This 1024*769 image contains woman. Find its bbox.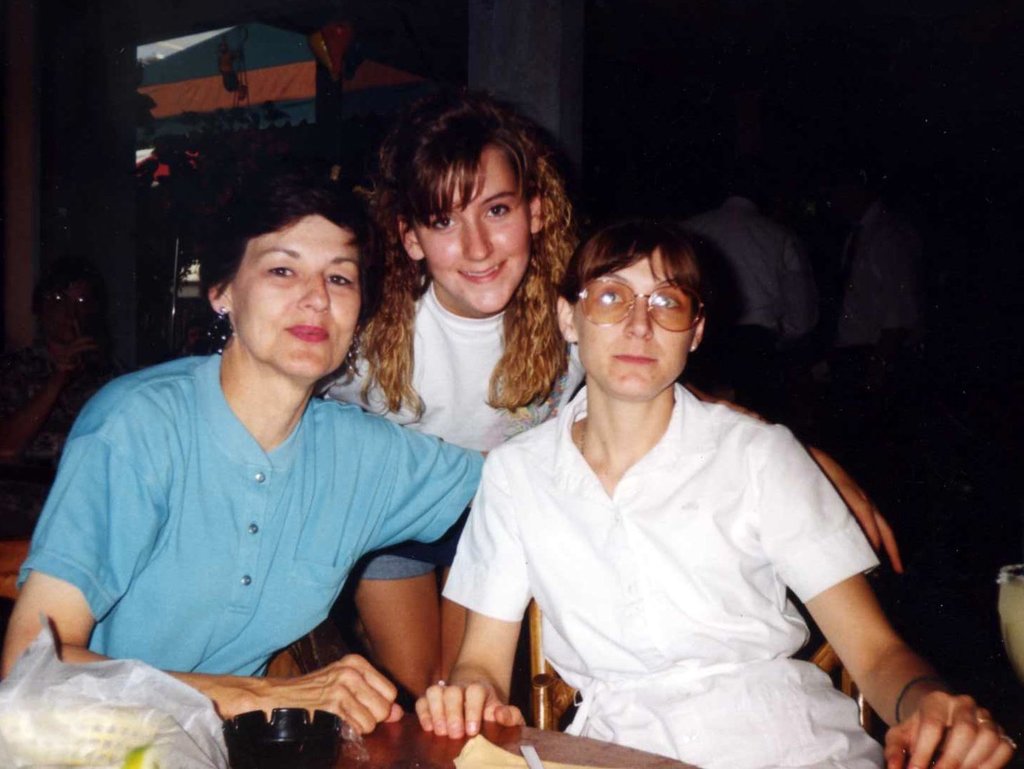
314,90,909,704.
